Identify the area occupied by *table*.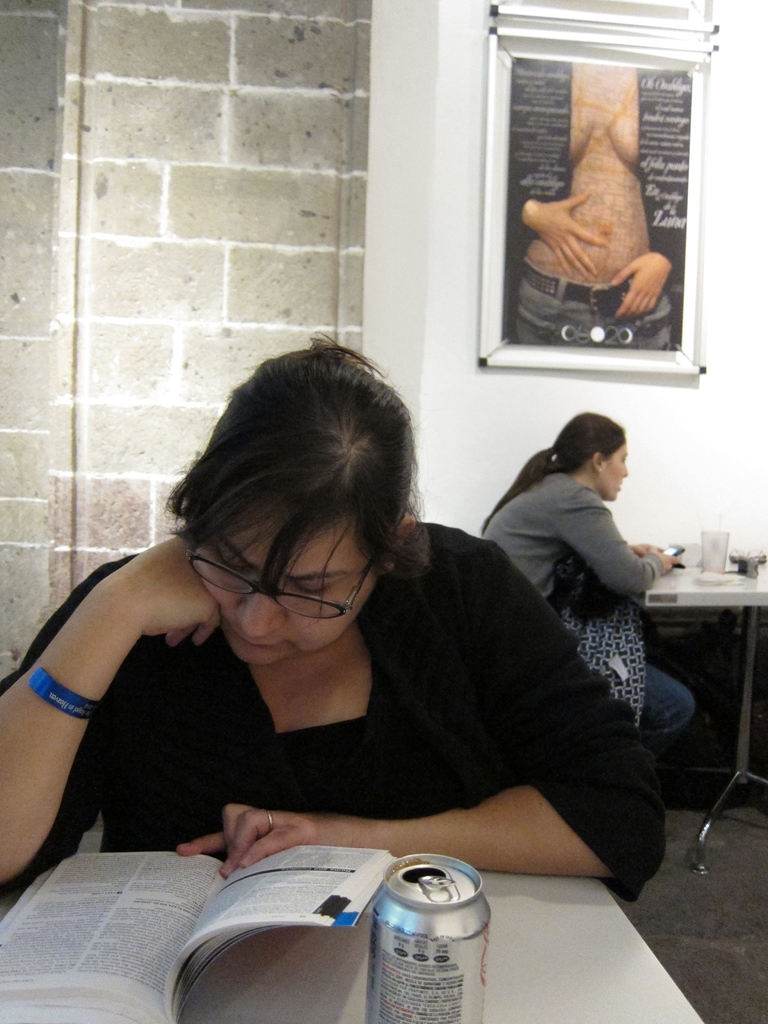
Area: [left=637, top=531, right=767, bottom=868].
